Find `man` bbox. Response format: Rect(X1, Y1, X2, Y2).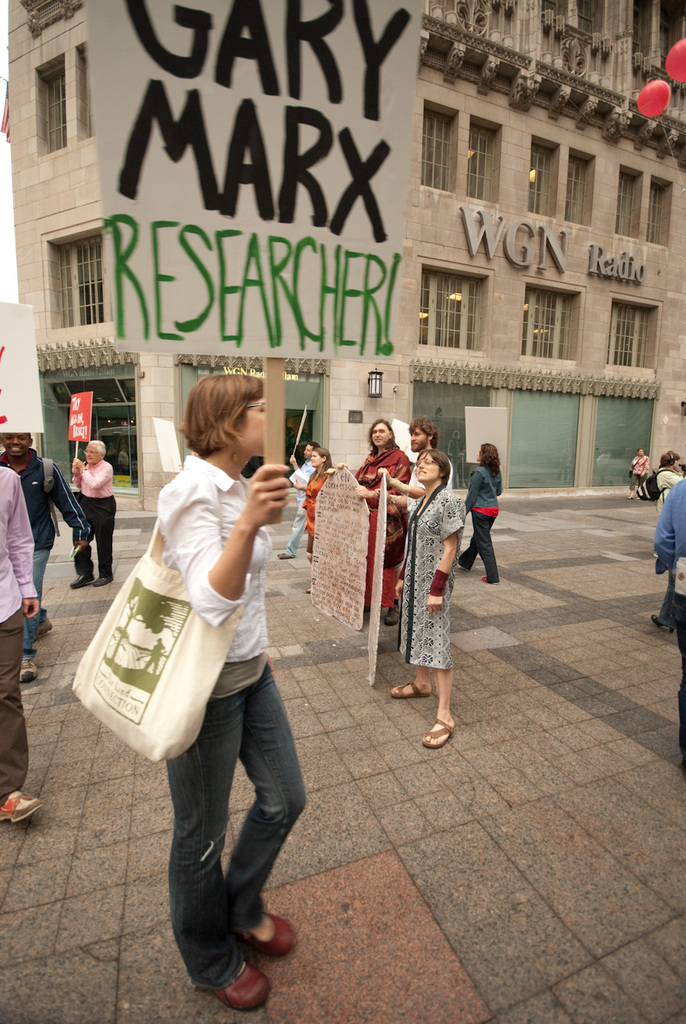
Rect(377, 421, 453, 528).
